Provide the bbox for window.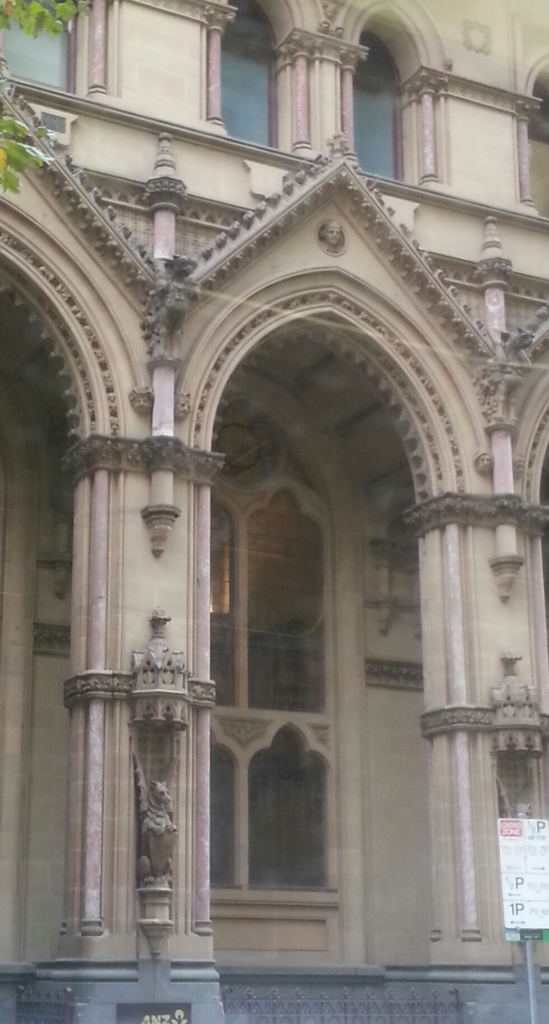
box=[530, 88, 548, 217].
